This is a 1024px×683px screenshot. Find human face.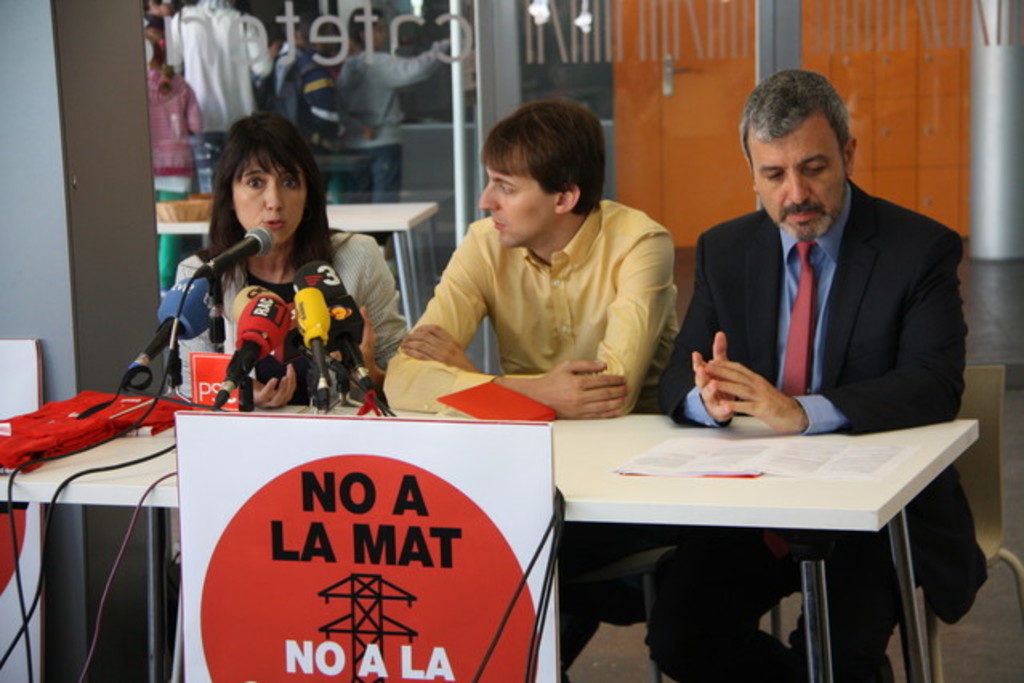
Bounding box: 745/117/846/244.
